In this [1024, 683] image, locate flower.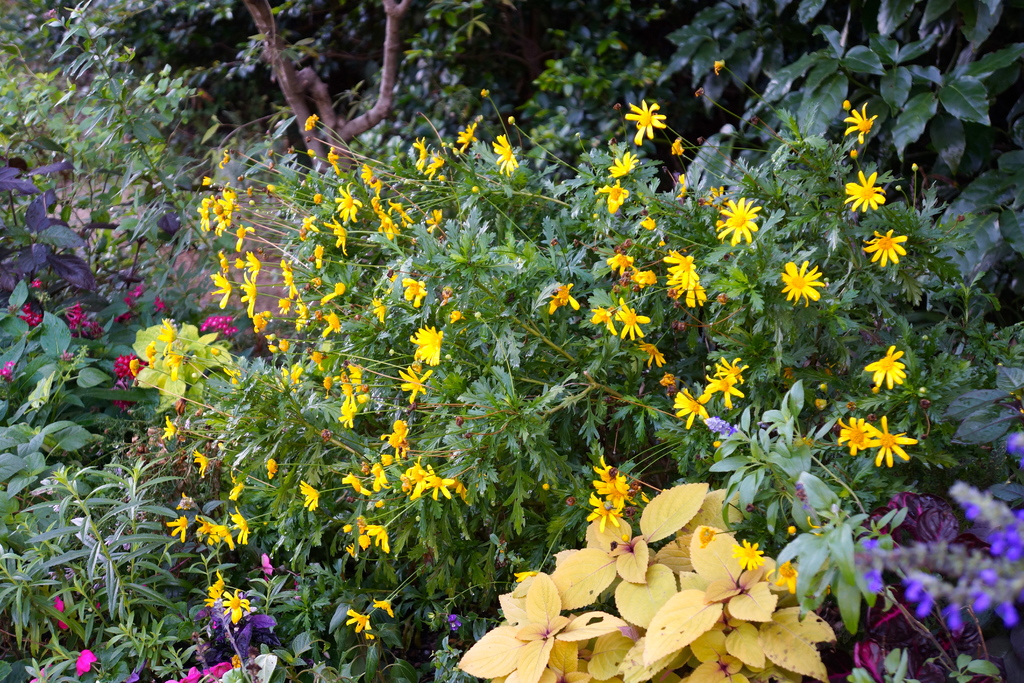
Bounding box: left=426, top=465, right=451, bottom=498.
